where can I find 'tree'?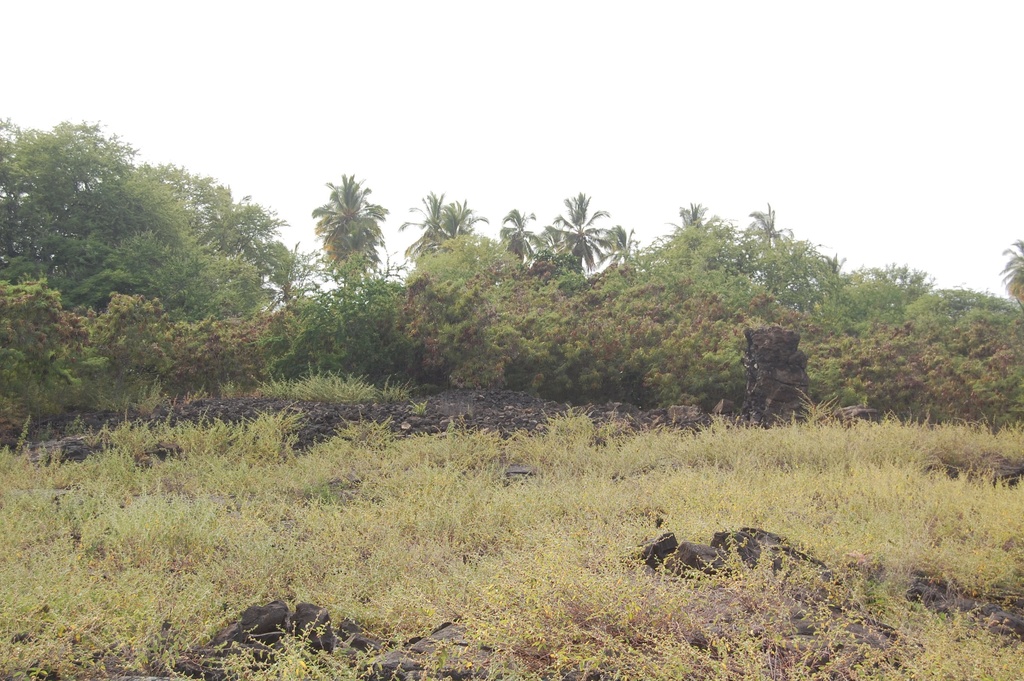
You can find it at (left=538, top=193, right=615, bottom=279).
